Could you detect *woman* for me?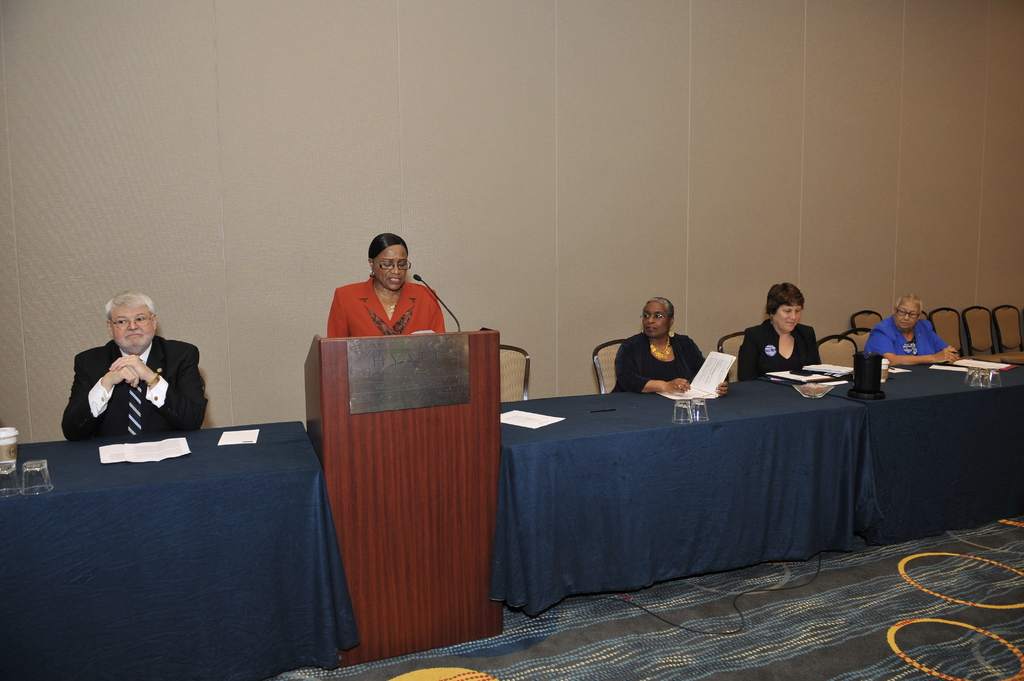
Detection result: crop(326, 234, 445, 338).
